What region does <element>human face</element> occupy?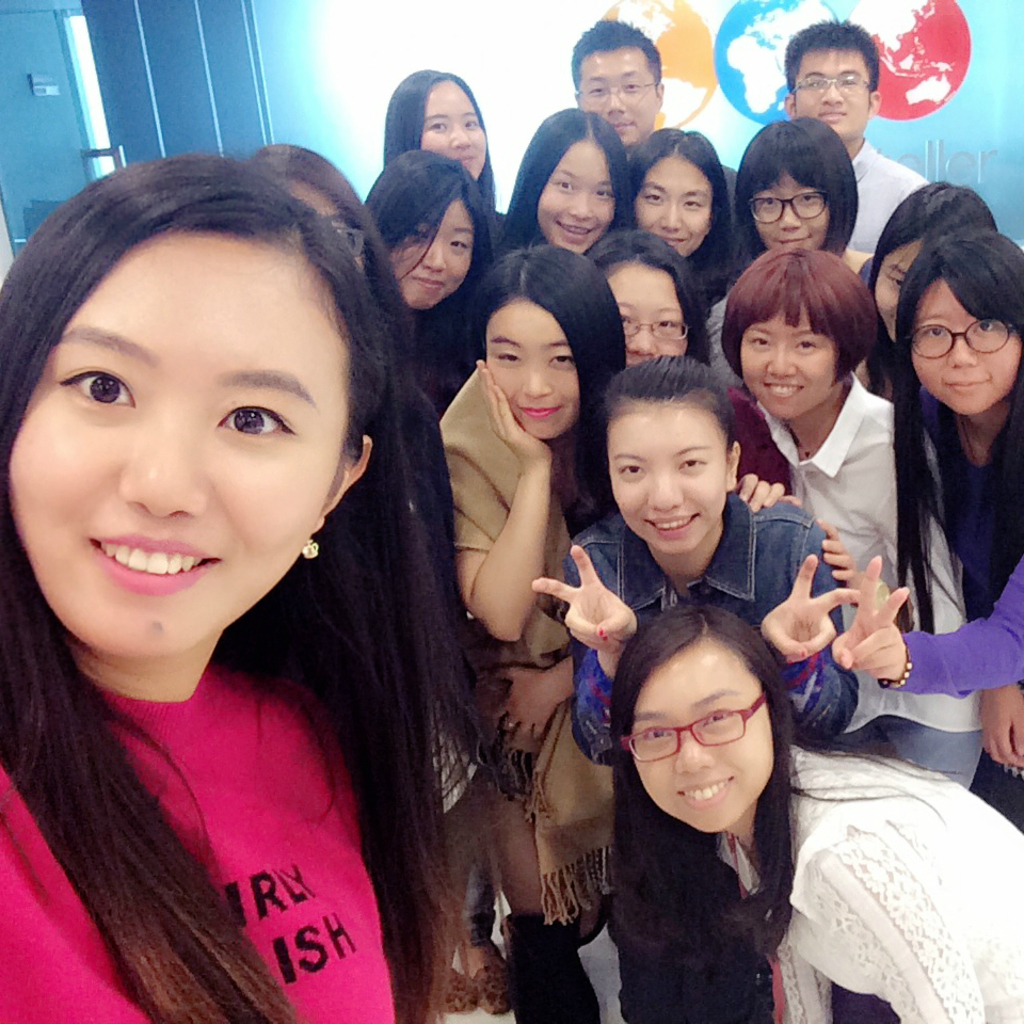
[798,51,873,137].
